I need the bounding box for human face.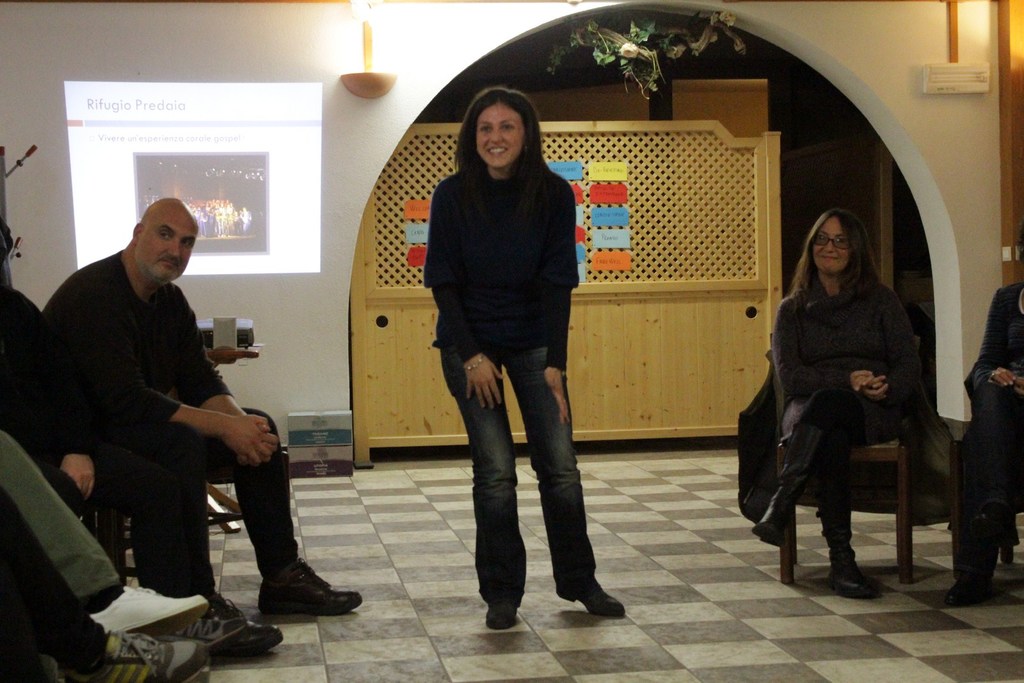
Here it is: bbox=[816, 215, 855, 273].
